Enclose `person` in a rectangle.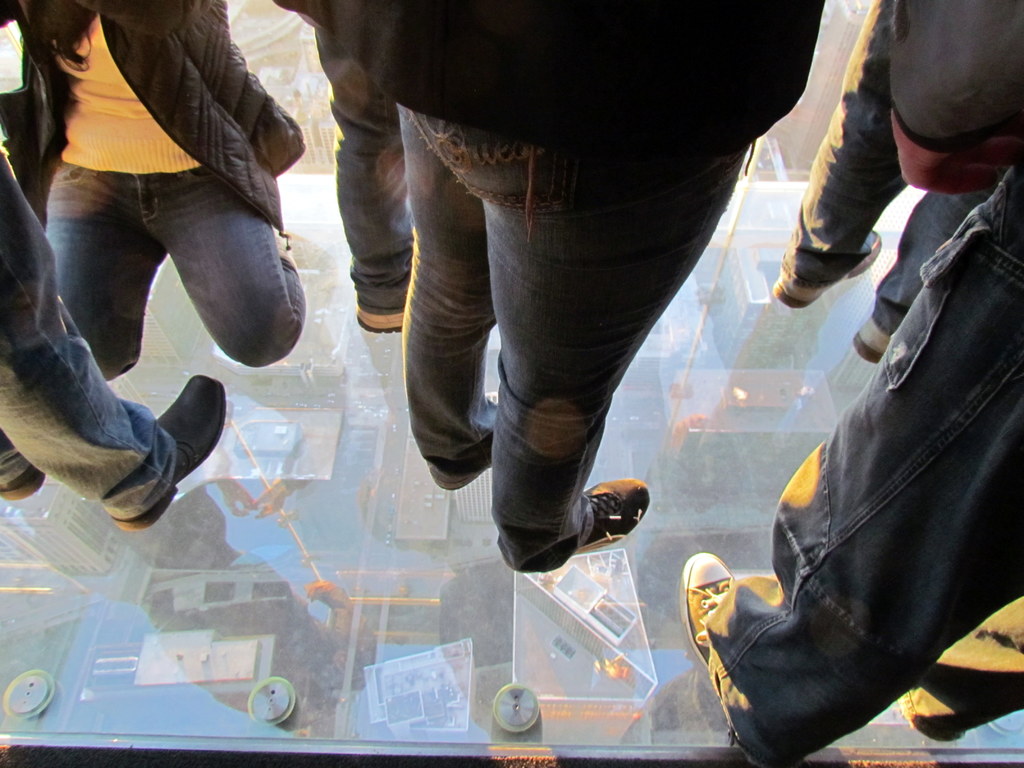
x1=271, y1=0, x2=849, y2=566.
